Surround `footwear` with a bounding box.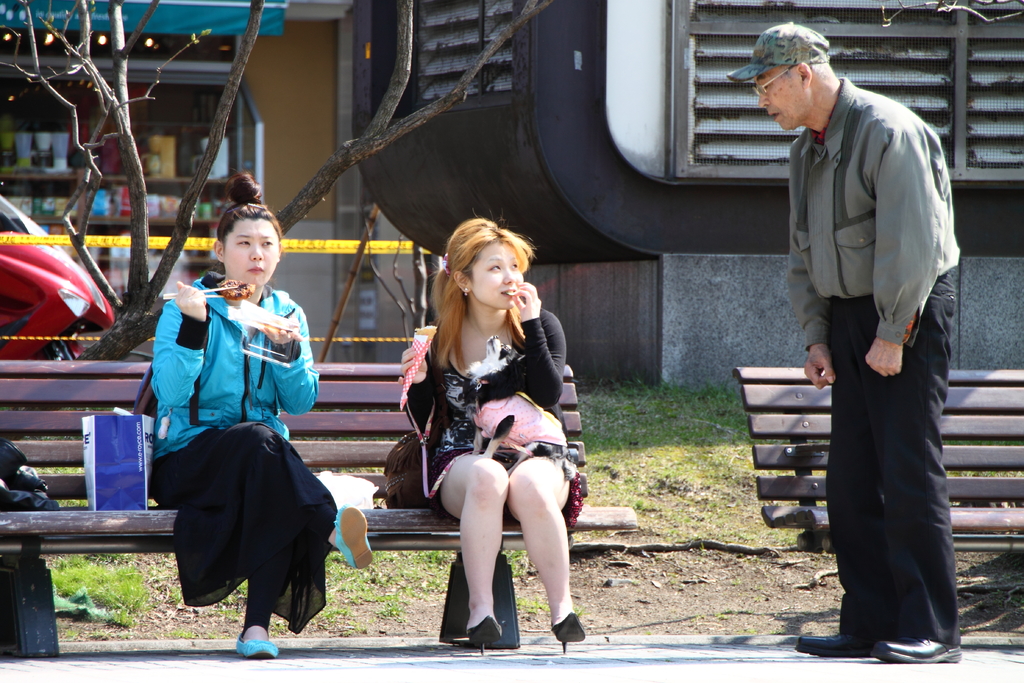
crop(464, 611, 500, 660).
